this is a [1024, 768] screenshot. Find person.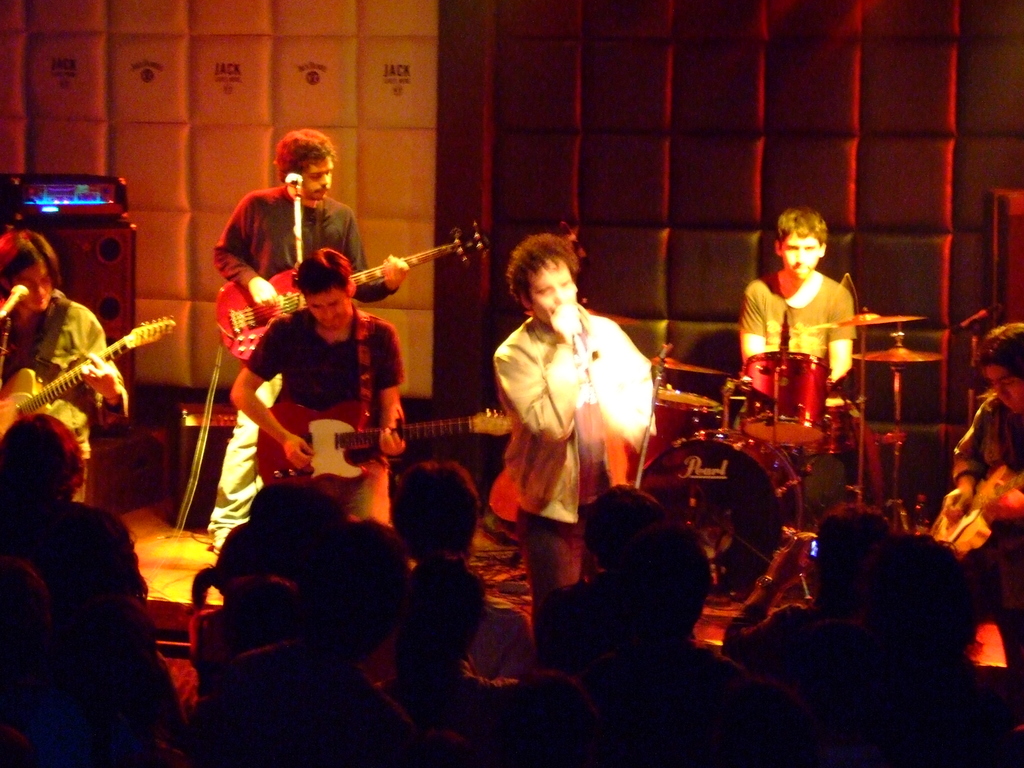
Bounding box: (left=729, top=202, right=867, bottom=401).
